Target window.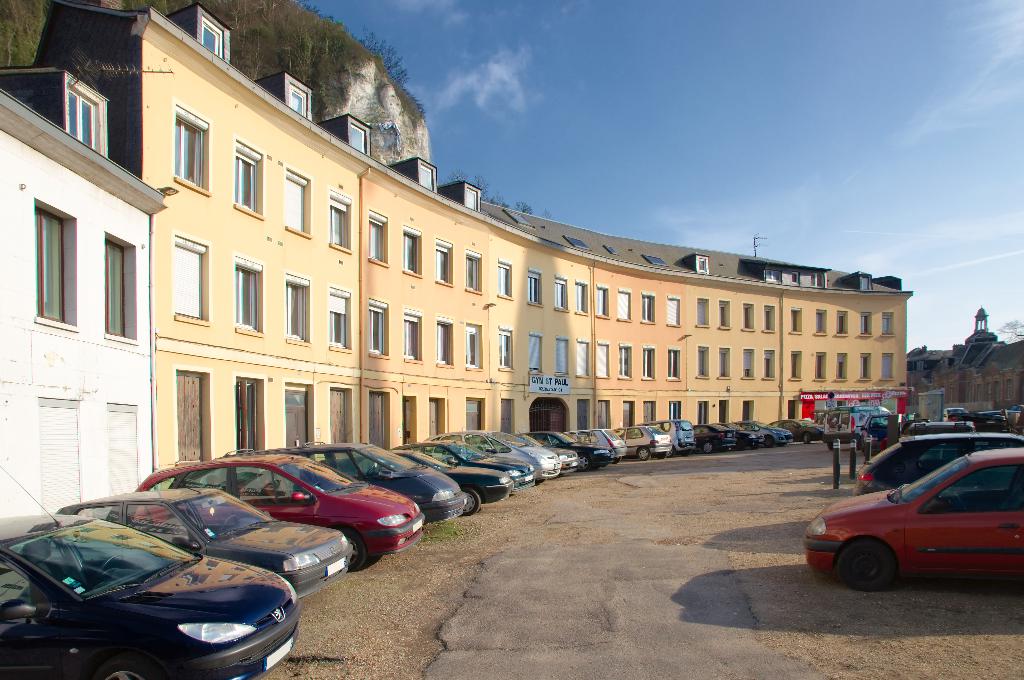
Target region: 861:276:868:290.
